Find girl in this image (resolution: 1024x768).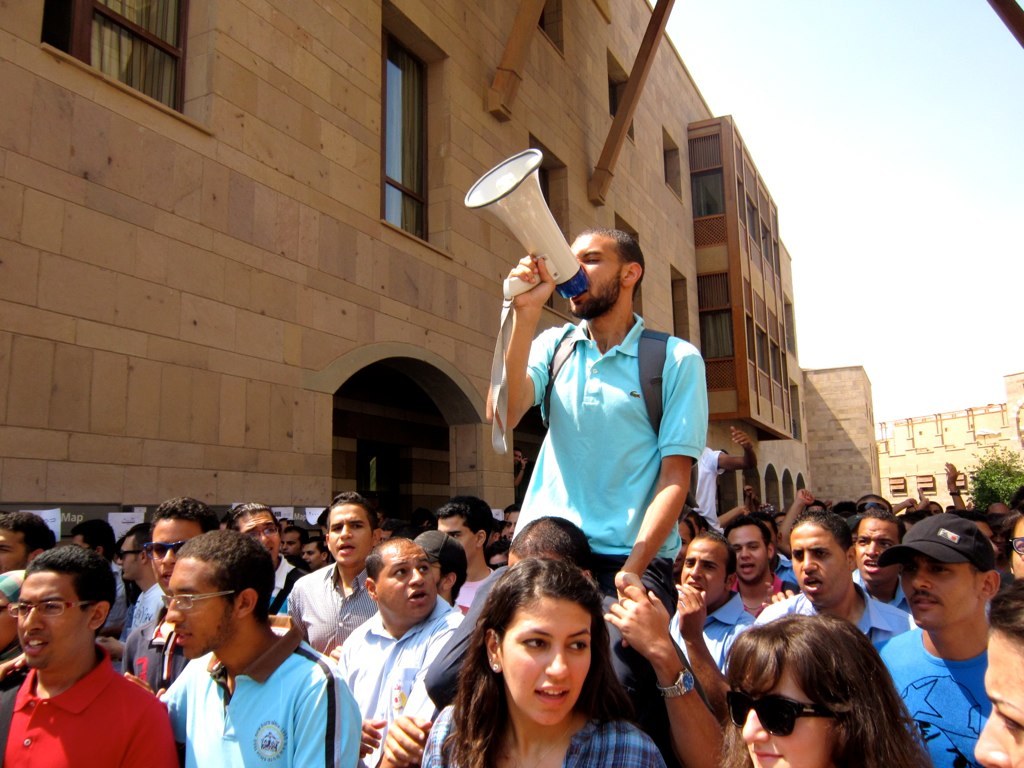
(419,559,675,767).
